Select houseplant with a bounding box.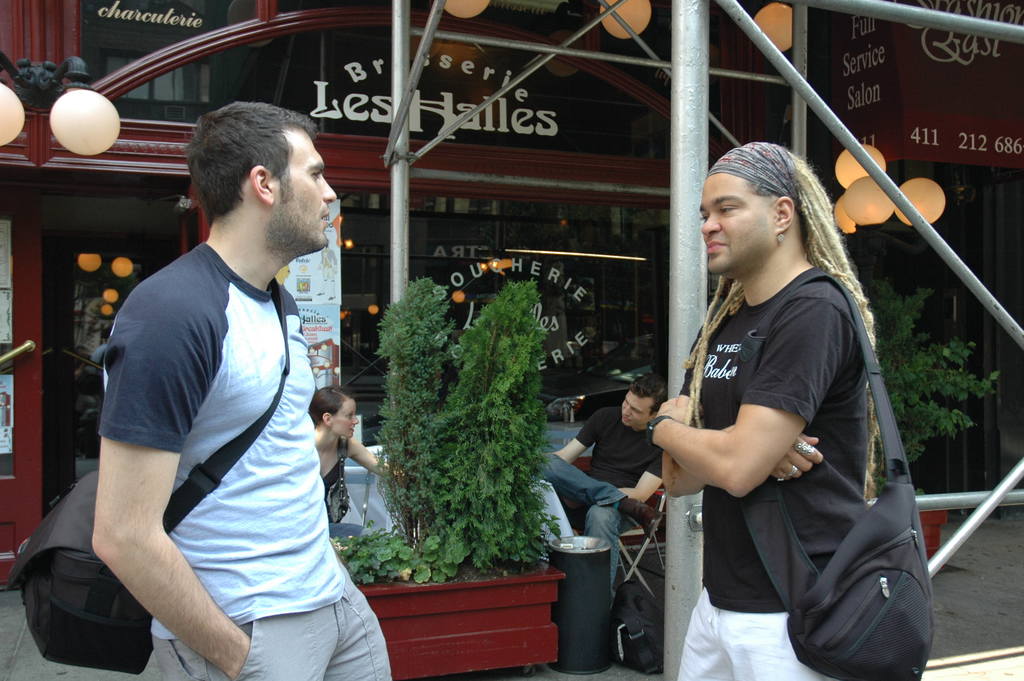
321 270 566 680.
